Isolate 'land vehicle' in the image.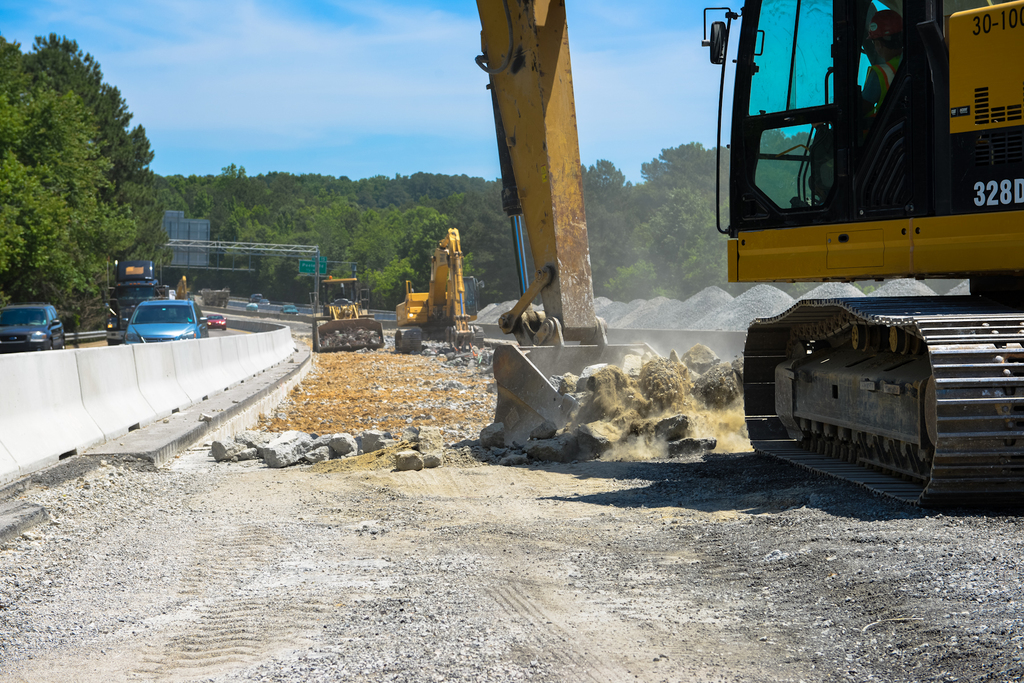
Isolated region: select_region(279, 303, 300, 317).
